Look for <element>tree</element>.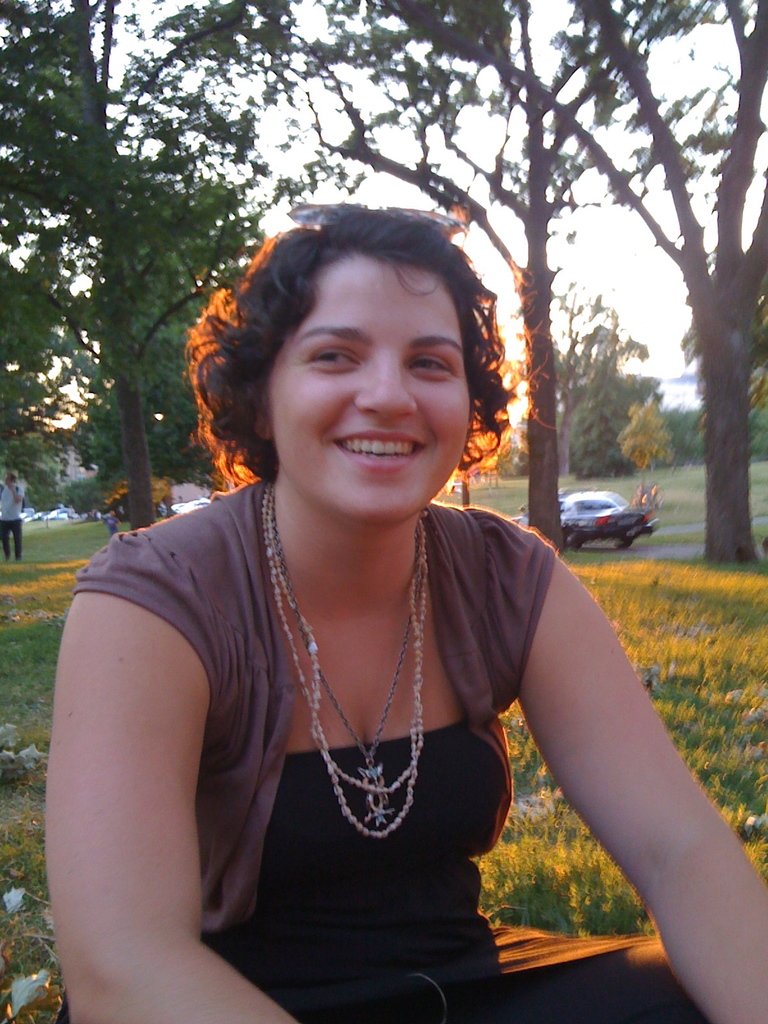
Found: 0:0:303:527.
